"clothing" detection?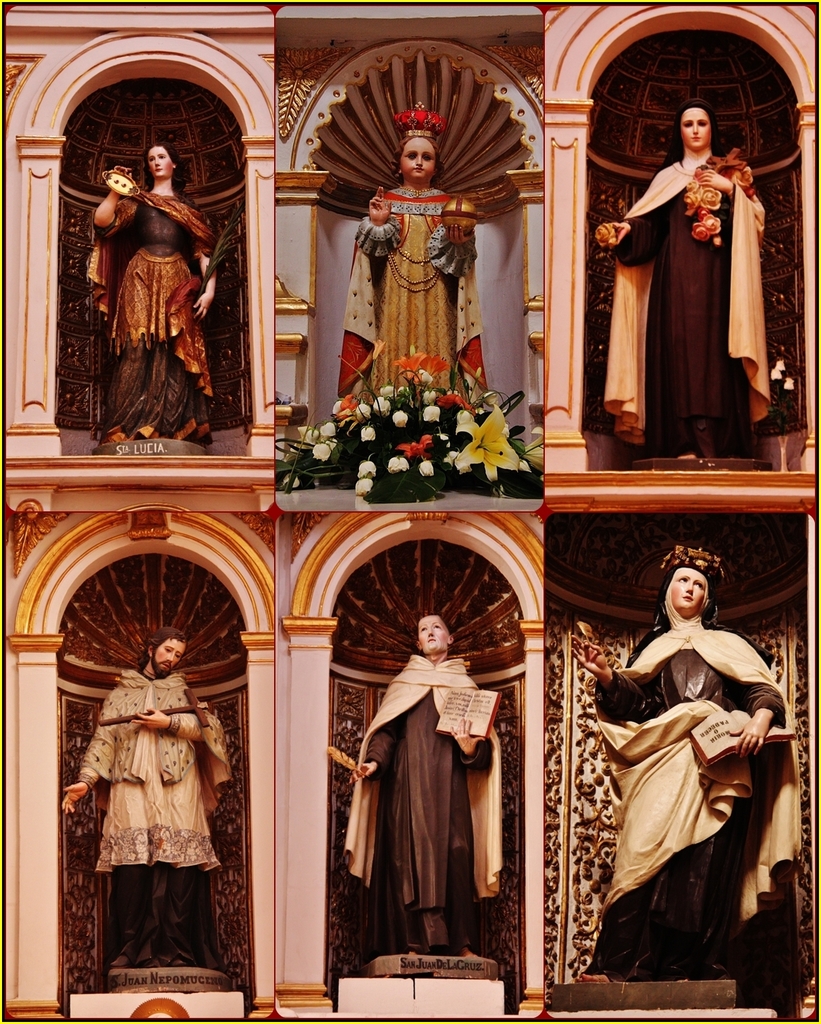
crop(598, 157, 771, 453)
